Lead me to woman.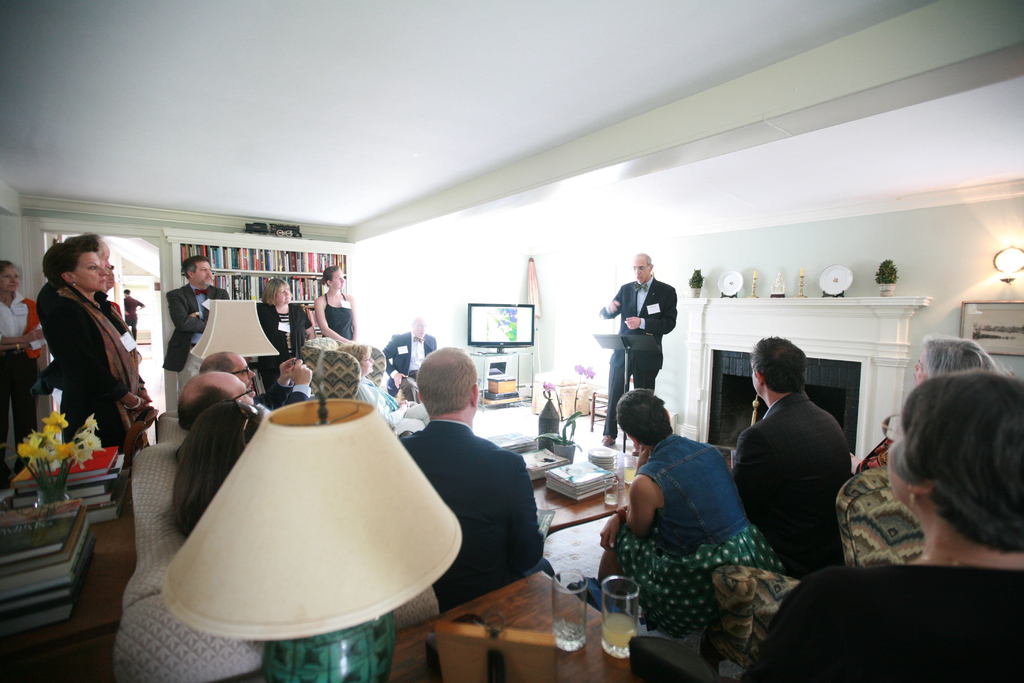
Lead to [x1=35, y1=234, x2=163, y2=461].
